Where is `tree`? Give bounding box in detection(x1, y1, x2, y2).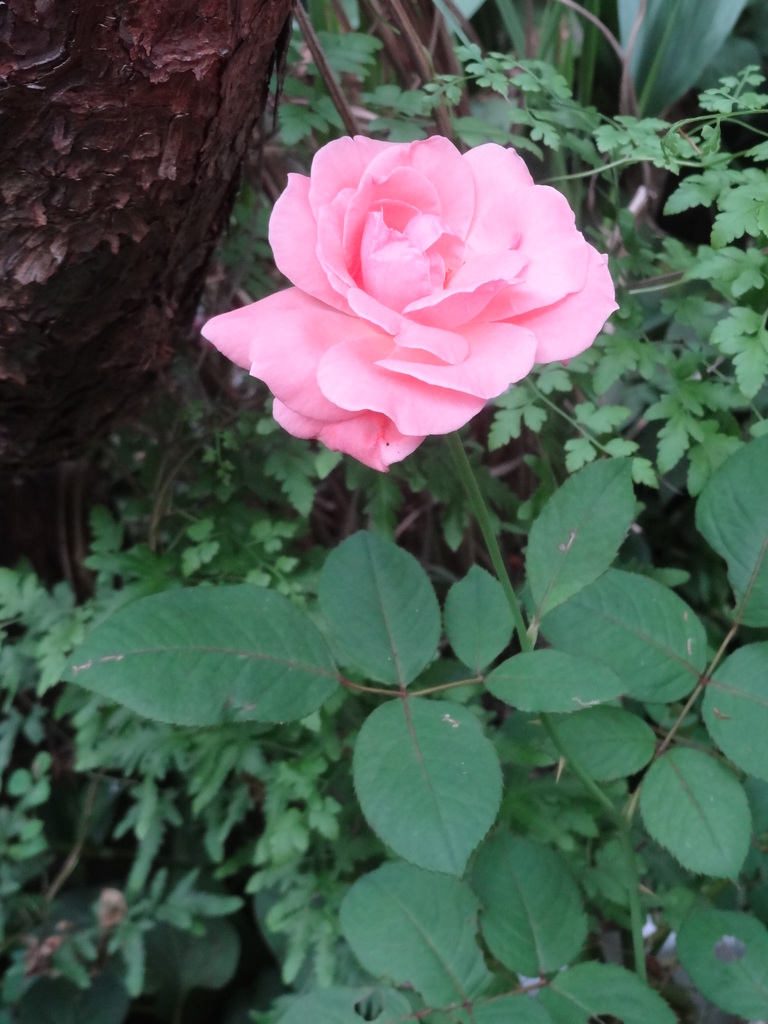
detection(19, 0, 767, 957).
